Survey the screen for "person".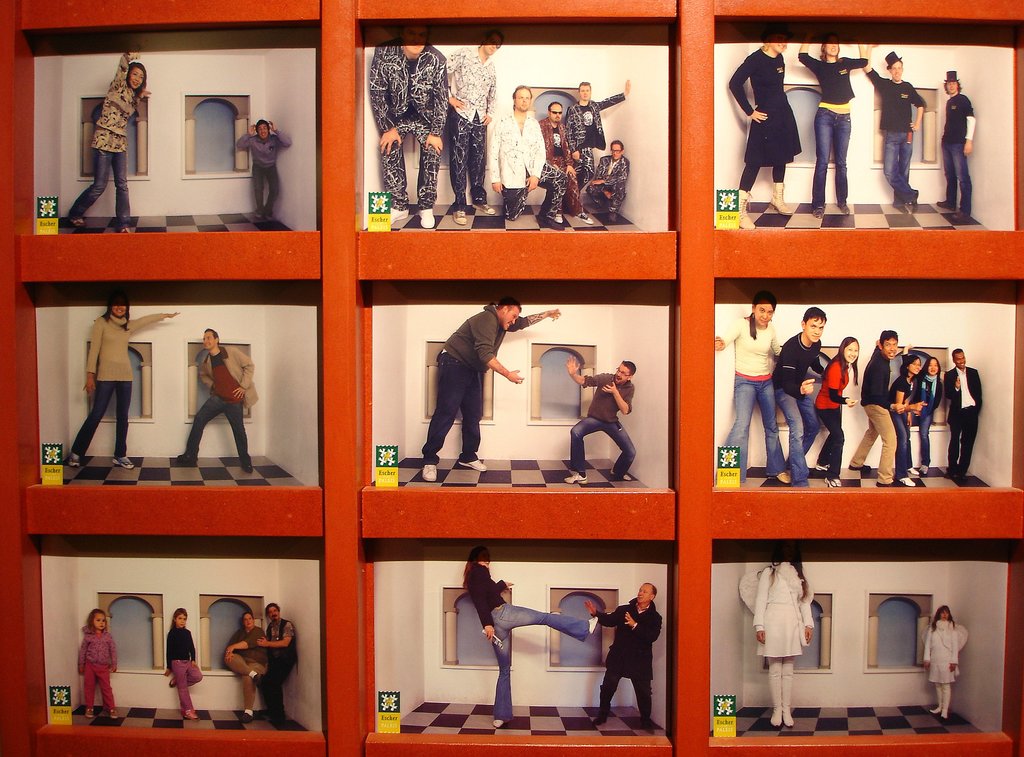
Survey found: 934:69:977:221.
